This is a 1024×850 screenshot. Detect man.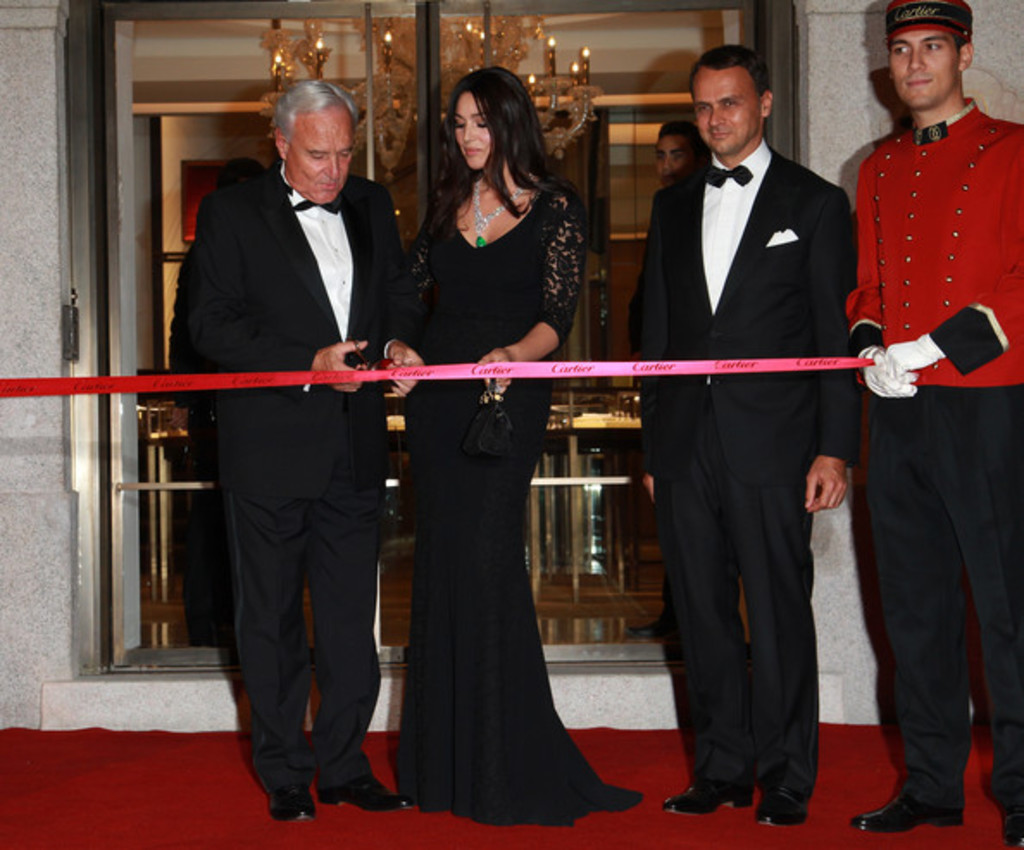
rect(638, 121, 705, 643).
